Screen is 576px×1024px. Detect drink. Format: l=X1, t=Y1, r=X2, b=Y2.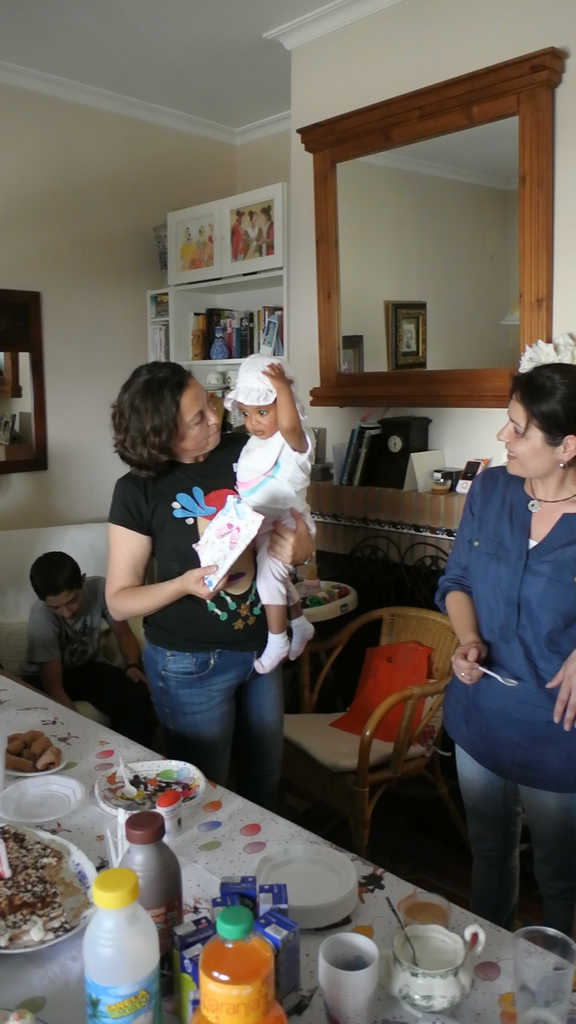
l=92, t=874, r=171, b=1023.
